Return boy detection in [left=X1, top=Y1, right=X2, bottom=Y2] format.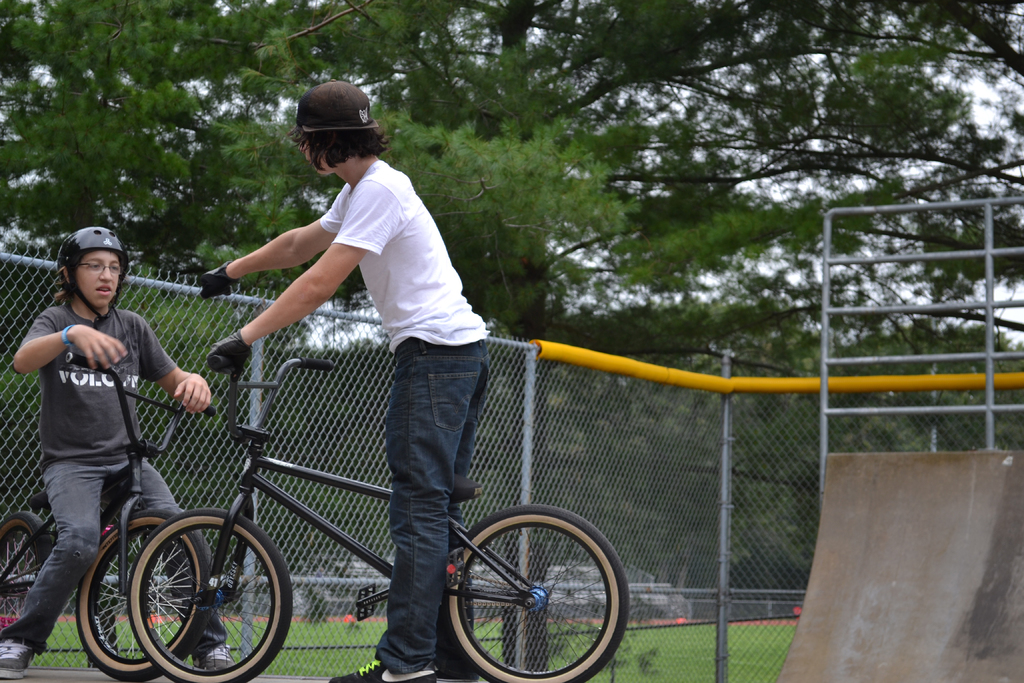
[left=199, top=78, right=488, bottom=681].
